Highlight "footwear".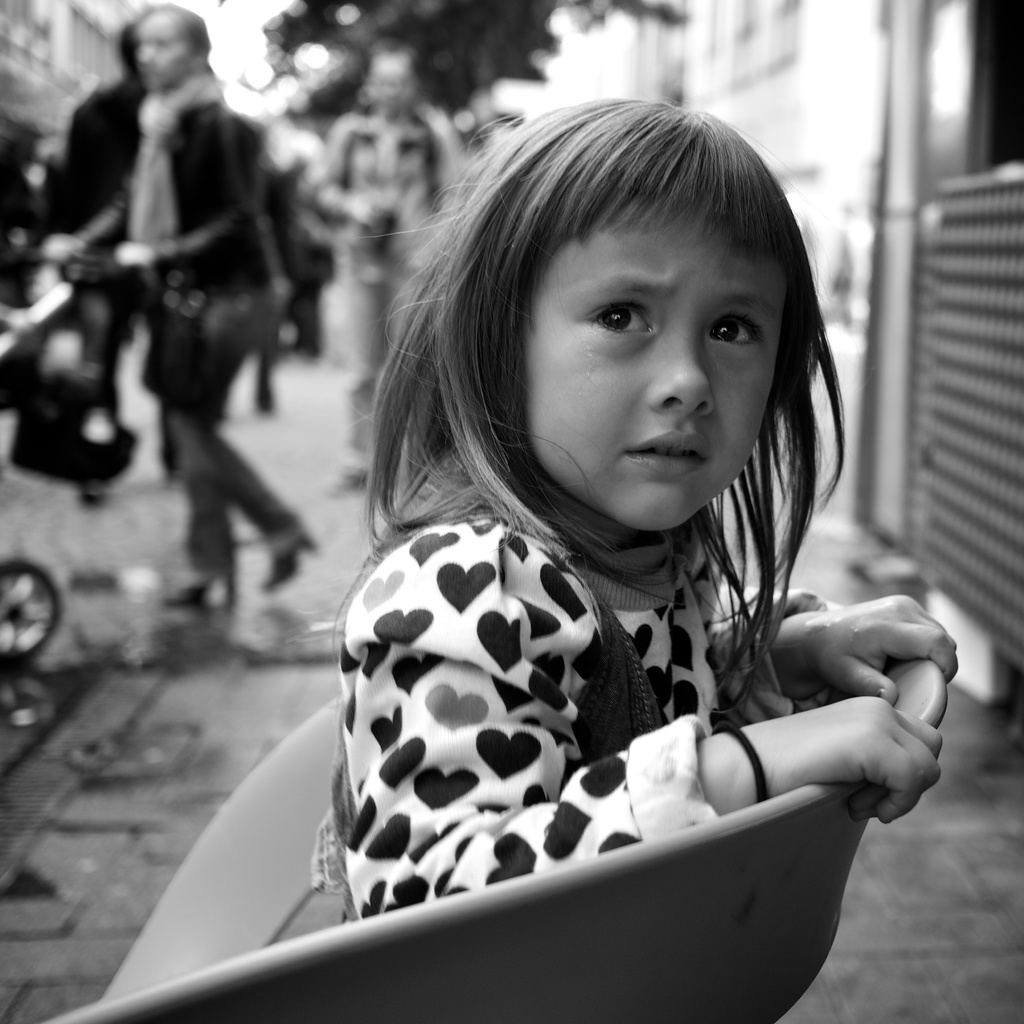
Highlighted region: locate(164, 557, 240, 612).
